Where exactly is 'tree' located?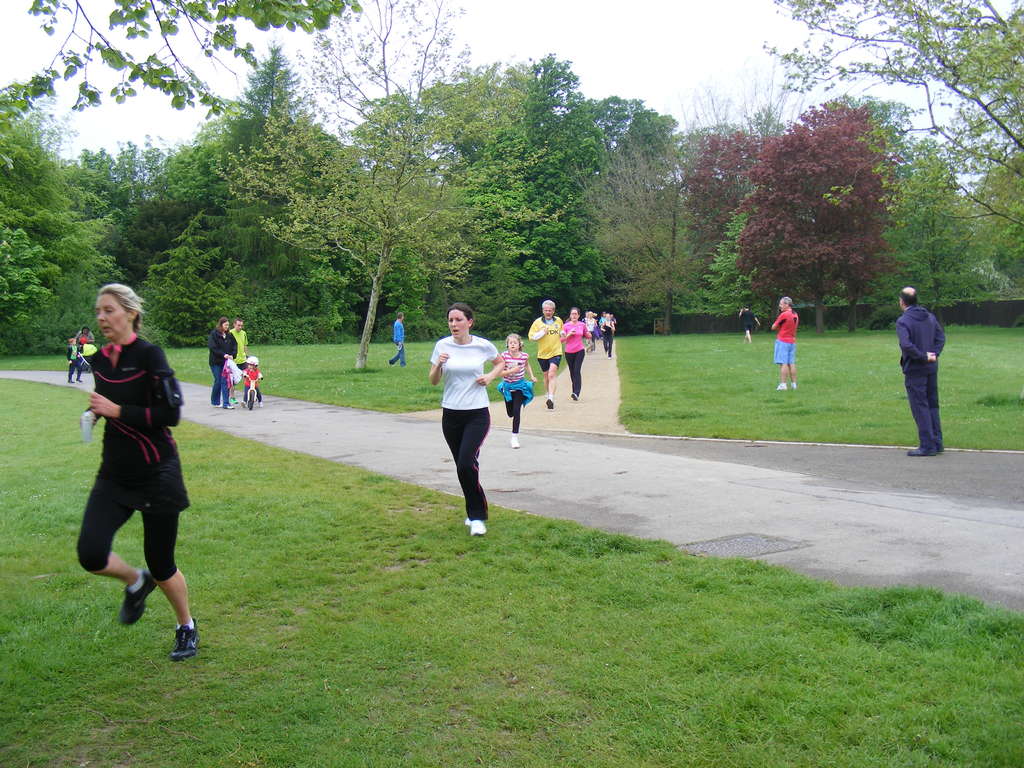
Its bounding box is box(204, 0, 520, 367).
